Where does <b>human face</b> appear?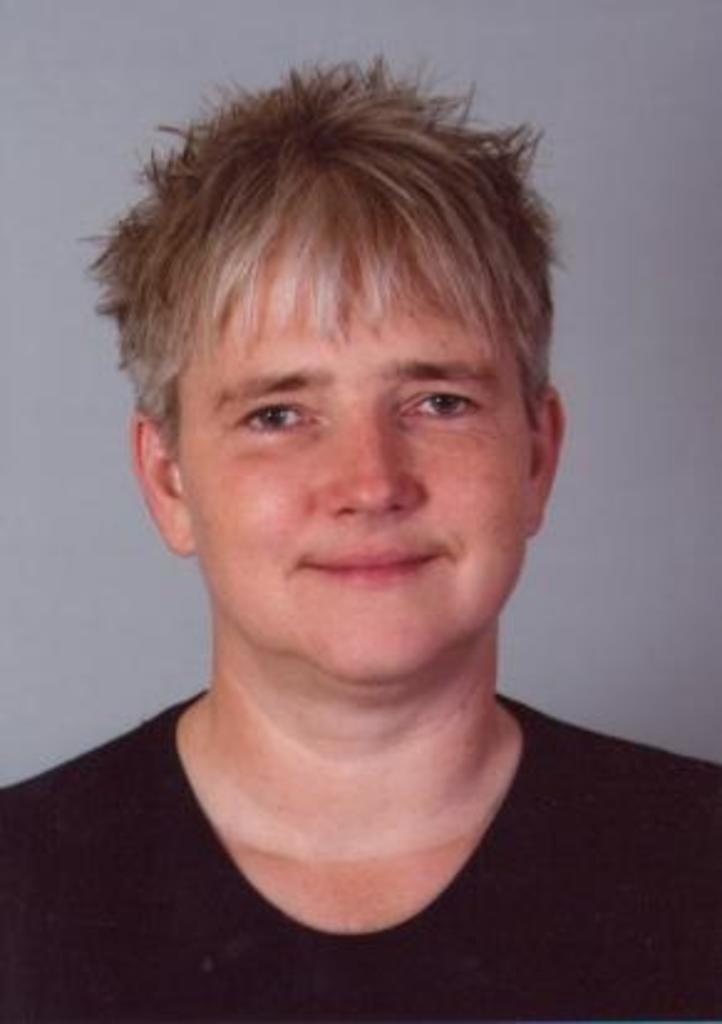
Appears at 169, 238, 538, 677.
